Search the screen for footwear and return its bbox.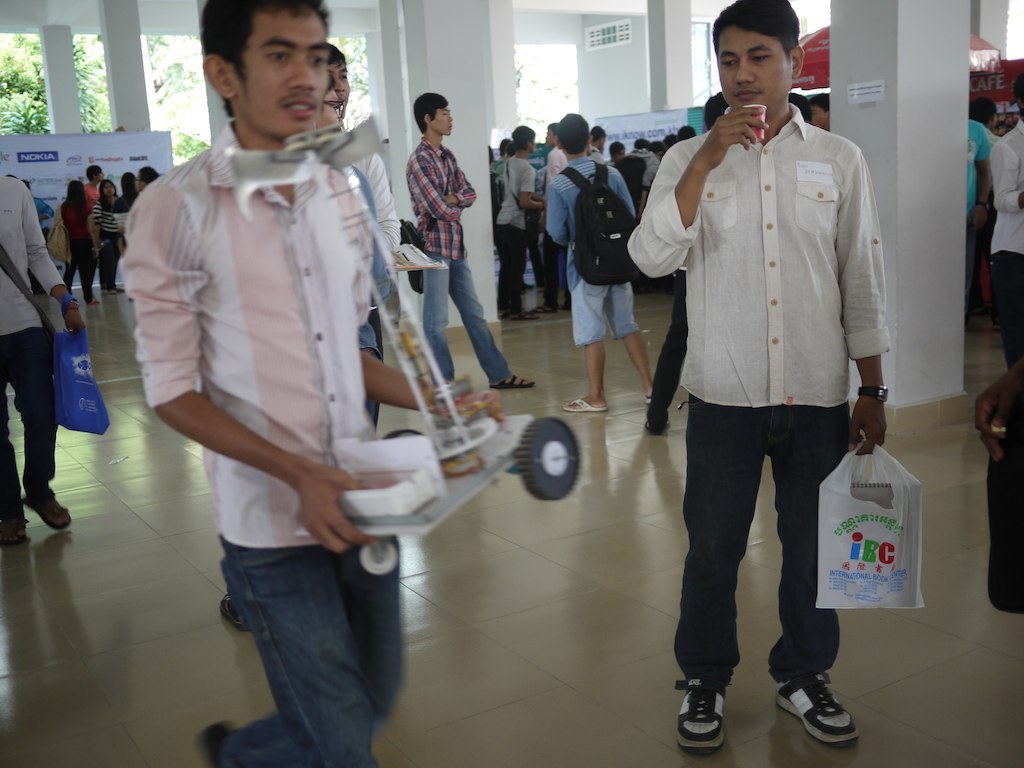
Found: left=0, top=514, right=26, bottom=541.
